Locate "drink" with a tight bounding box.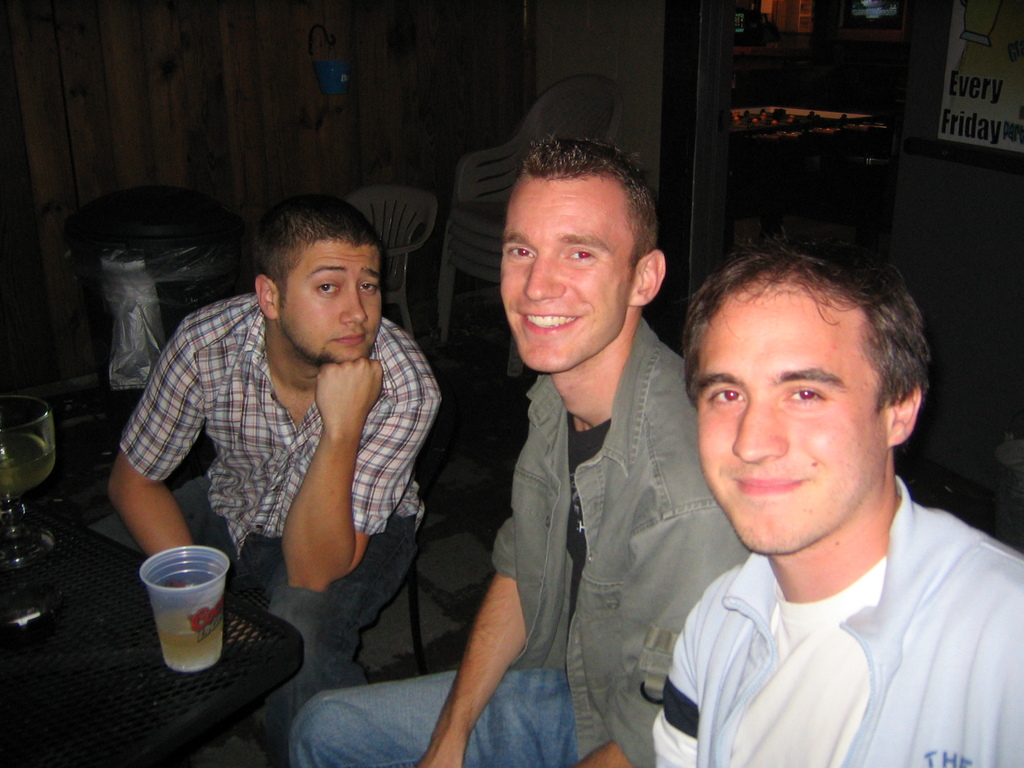
0 435 56 498.
